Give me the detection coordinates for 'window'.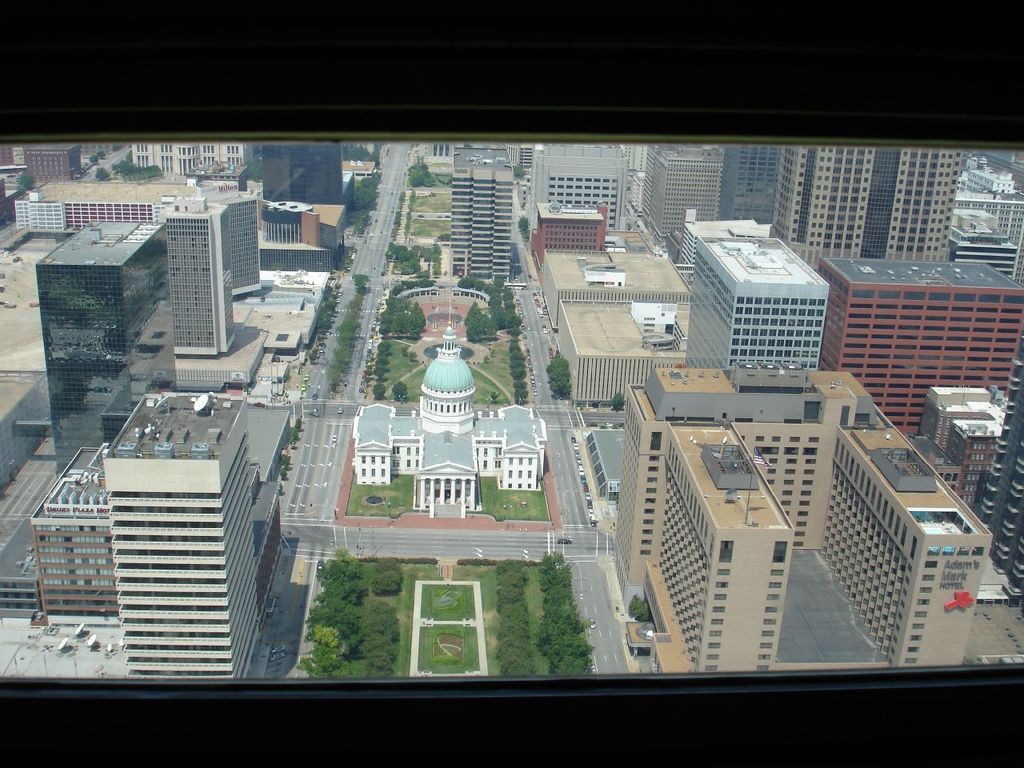
x1=924 y1=558 x2=938 y2=568.
